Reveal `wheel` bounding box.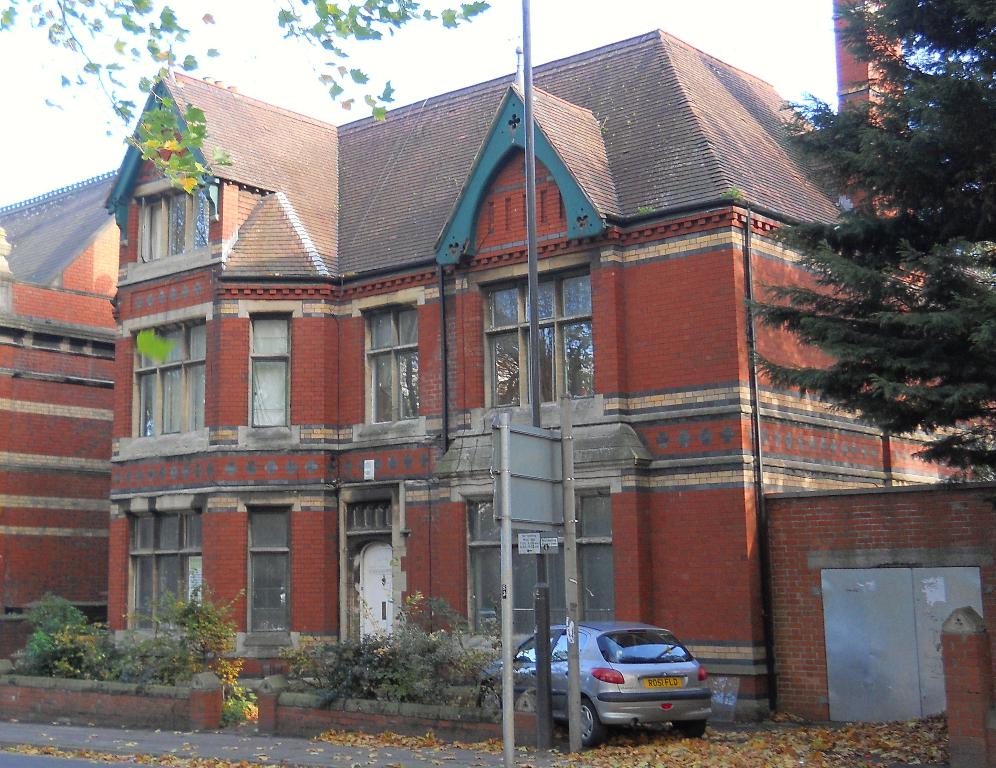
Revealed: box=[670, 716, 709, 741].
